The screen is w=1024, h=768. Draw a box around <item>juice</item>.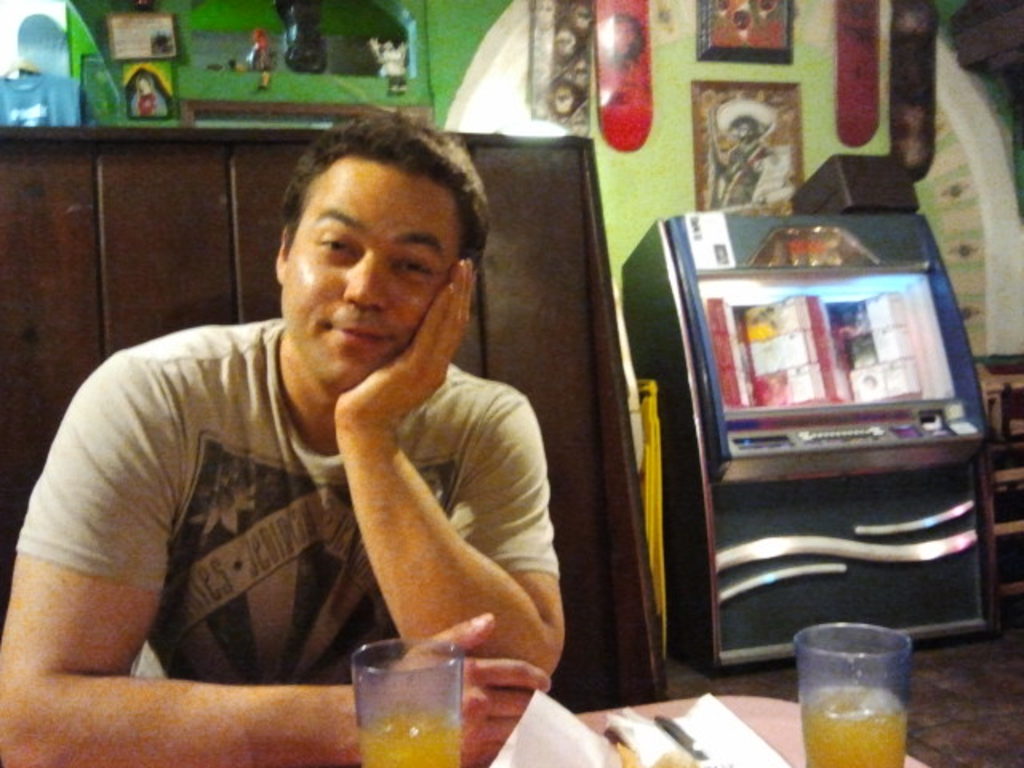
357:720:462:766.
